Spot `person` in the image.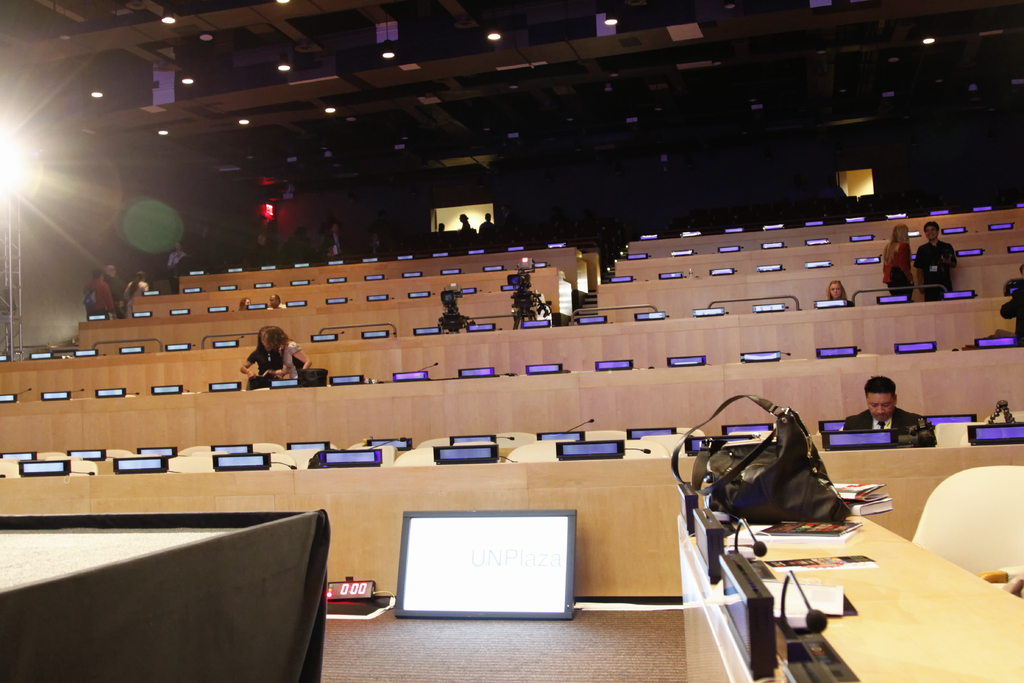
`person` found at BBox(237, 298, 252, 309).
